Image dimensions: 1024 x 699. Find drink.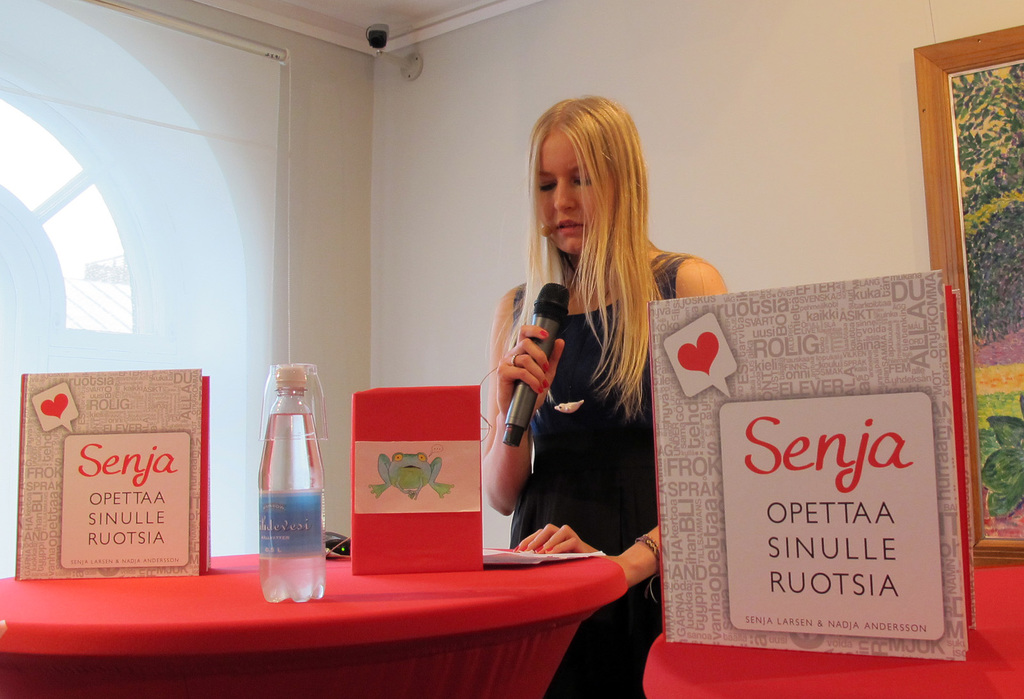
[left=246, top=357, right=323, bottom=596].
